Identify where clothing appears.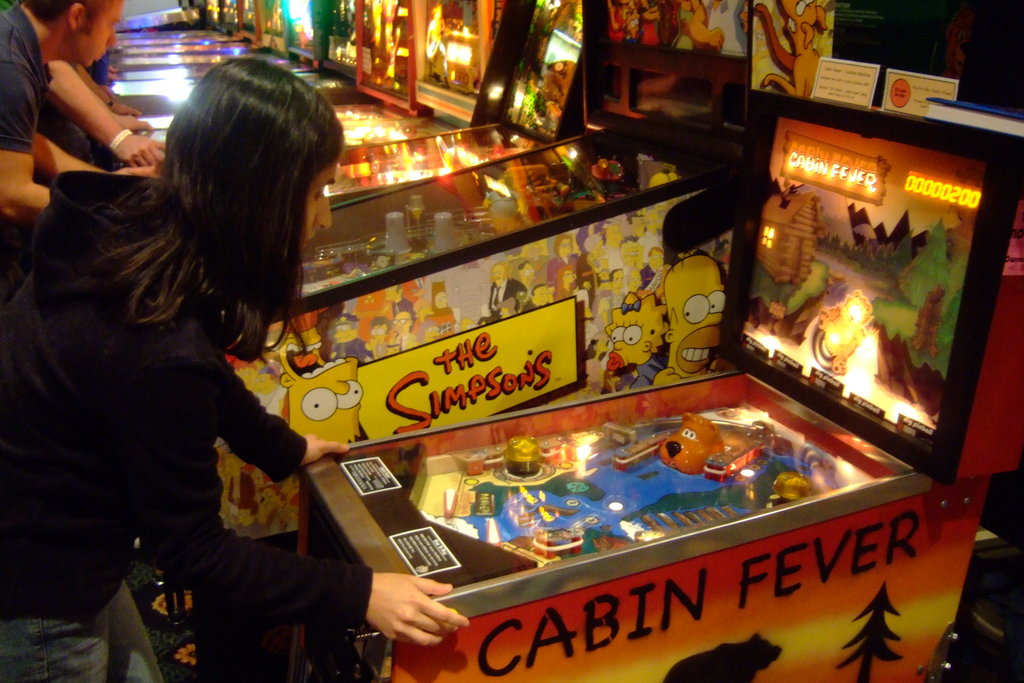
Appears at x1=14 y1=135 x2=342 y2=650.
